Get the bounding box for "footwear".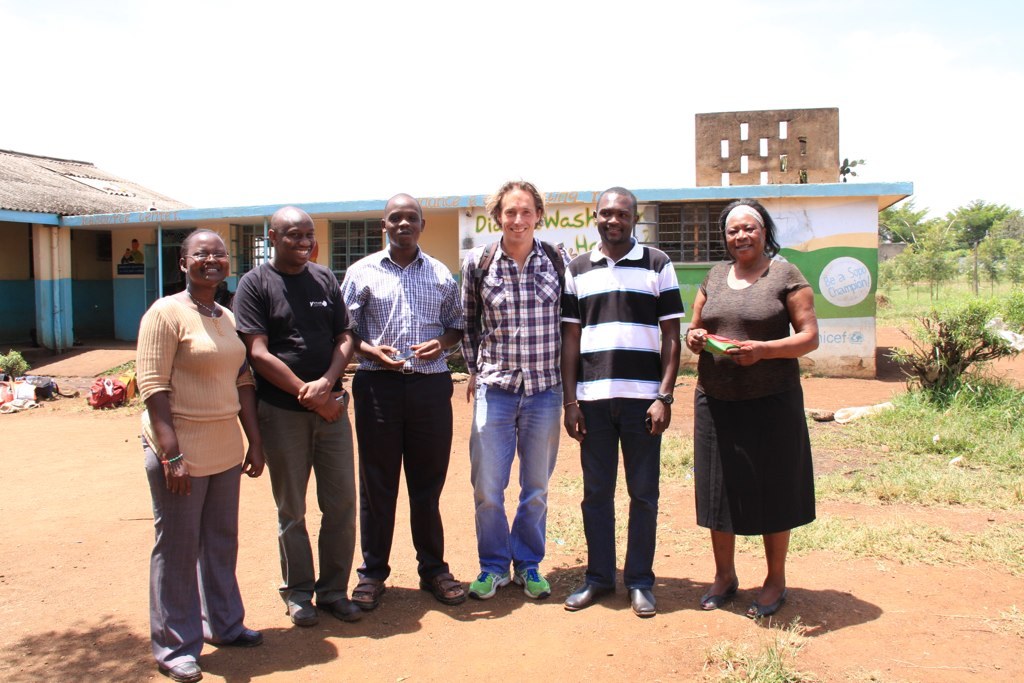
x1=352 y1=560 x2=388 y2=613.
